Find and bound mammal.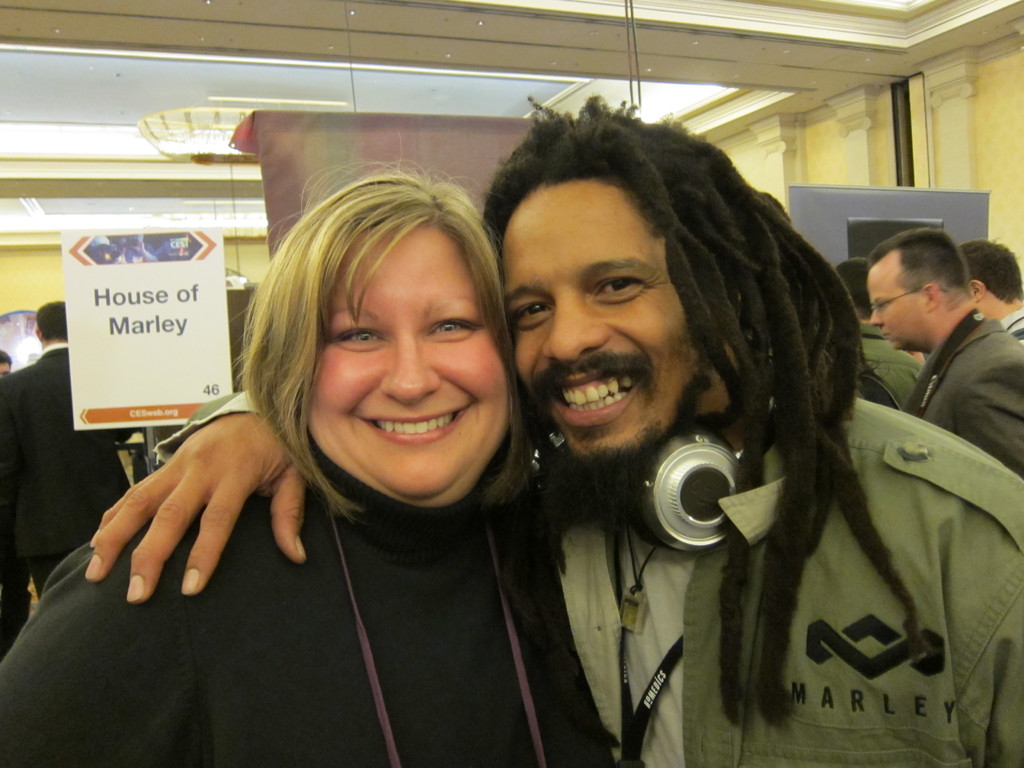
Bound: bbox=(868, 225, 1023, 479).
